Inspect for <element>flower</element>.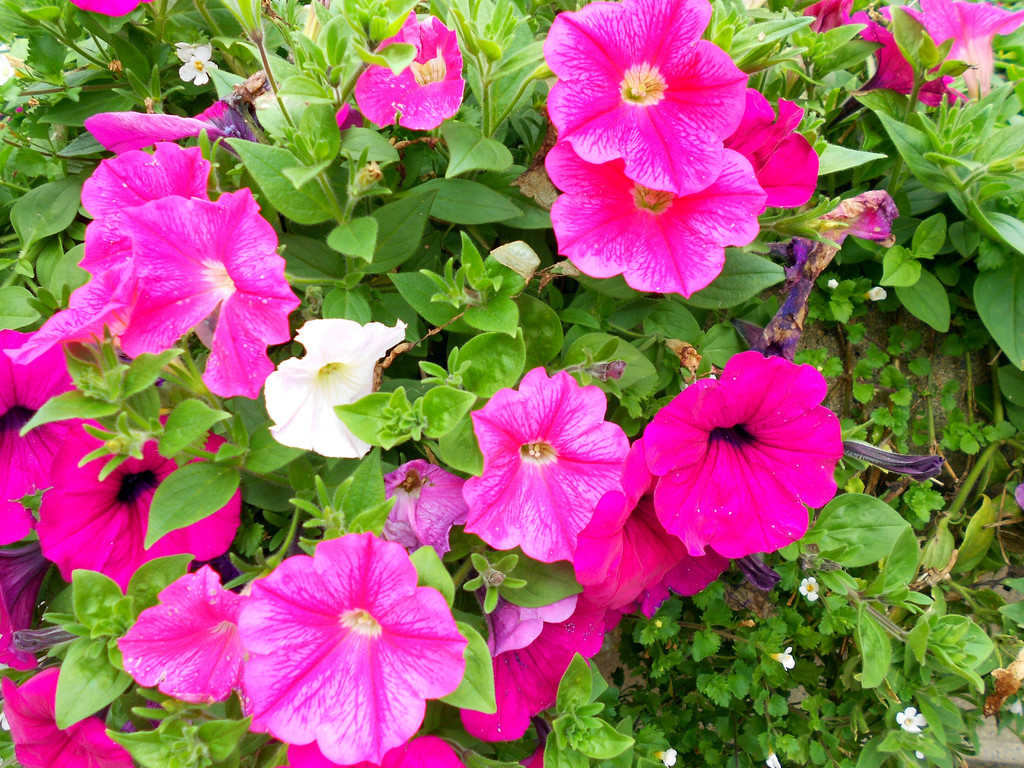
Inspection: box(903, 0, 1022, 109).
